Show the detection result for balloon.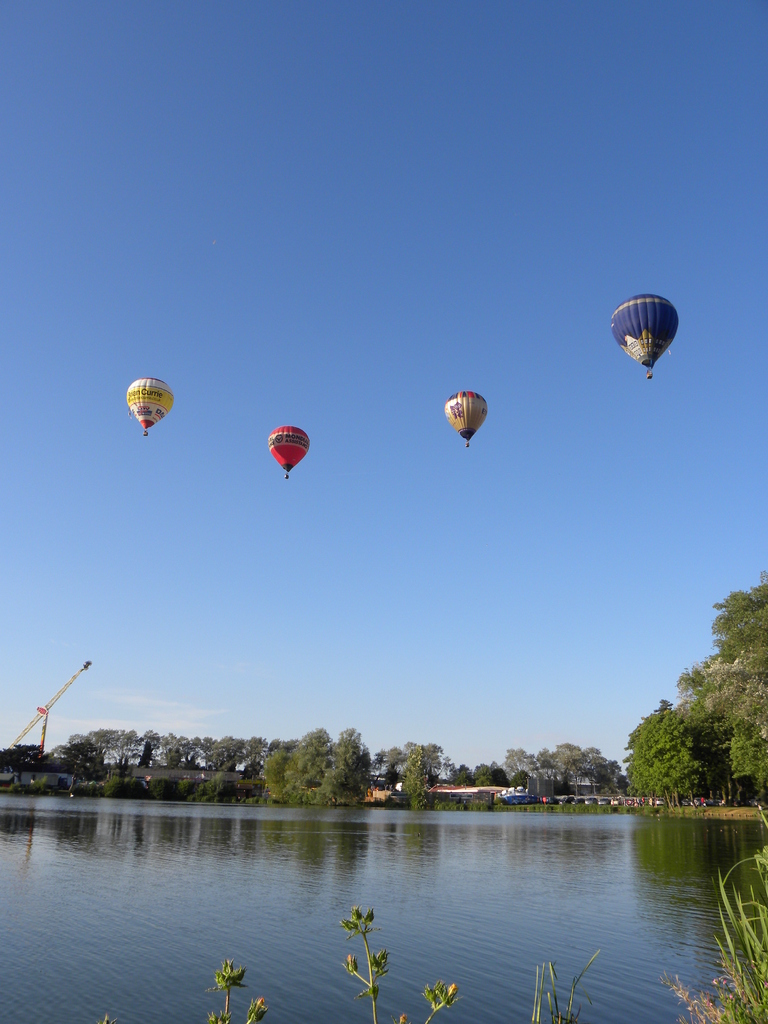
[left=610, top=290, right=682, bottom=374].
